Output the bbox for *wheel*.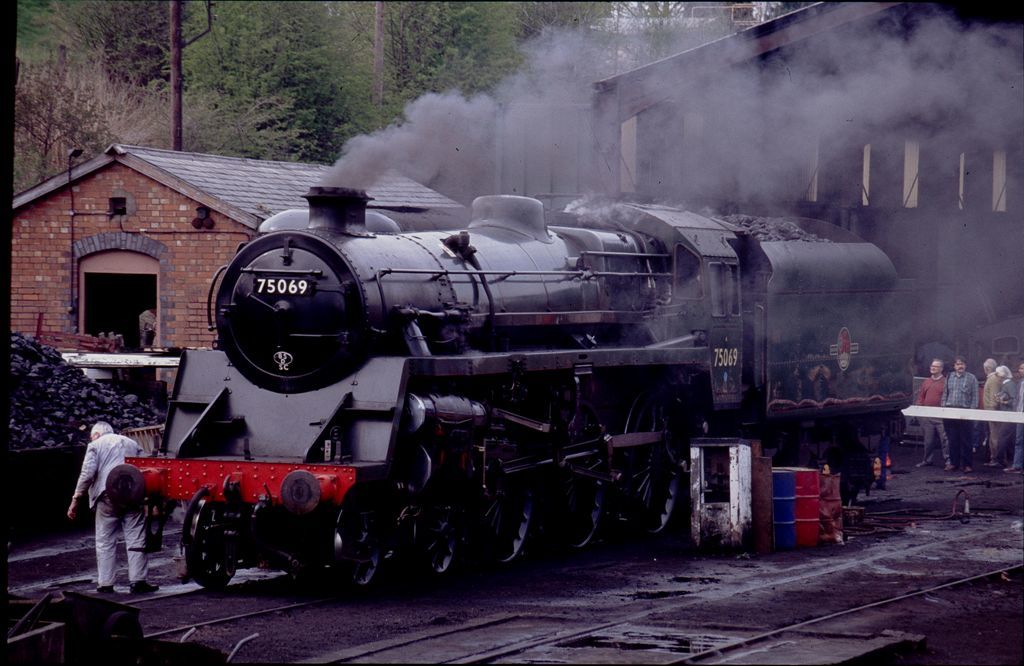
[172, 486, 241, 598].
